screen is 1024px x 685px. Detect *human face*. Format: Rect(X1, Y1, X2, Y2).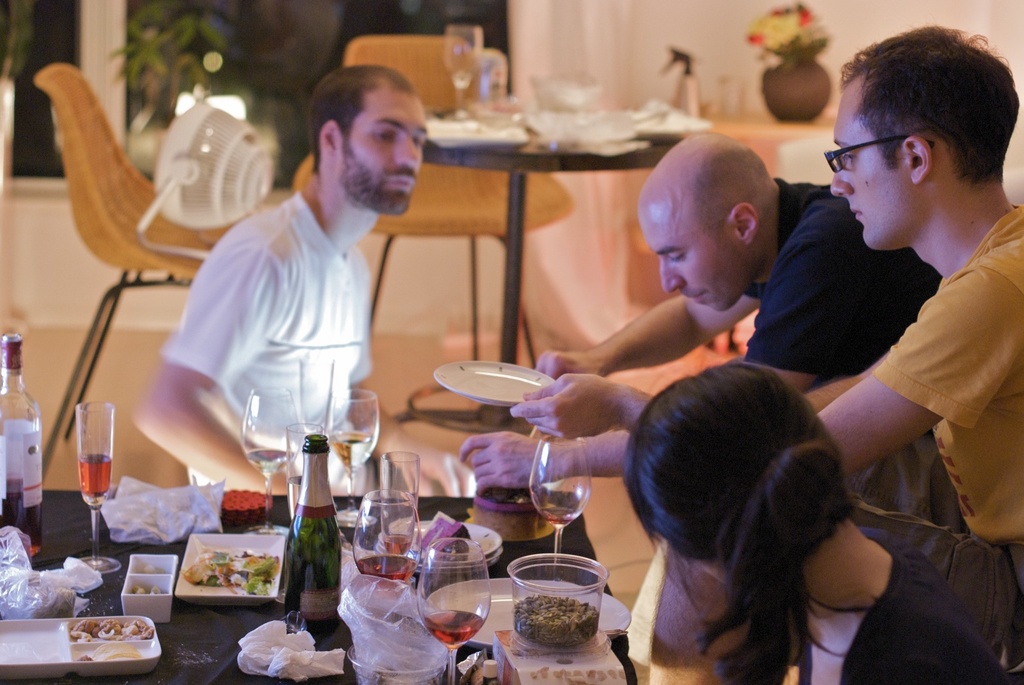
Rect(830, 86, 909, 249).
